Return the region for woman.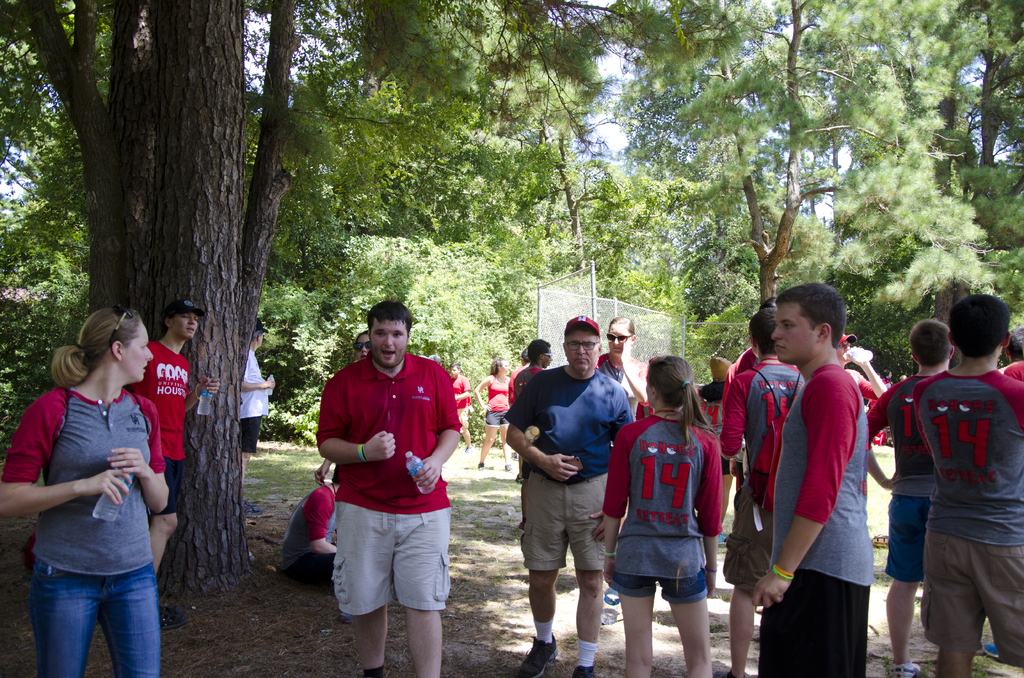
12,303,177,677.
